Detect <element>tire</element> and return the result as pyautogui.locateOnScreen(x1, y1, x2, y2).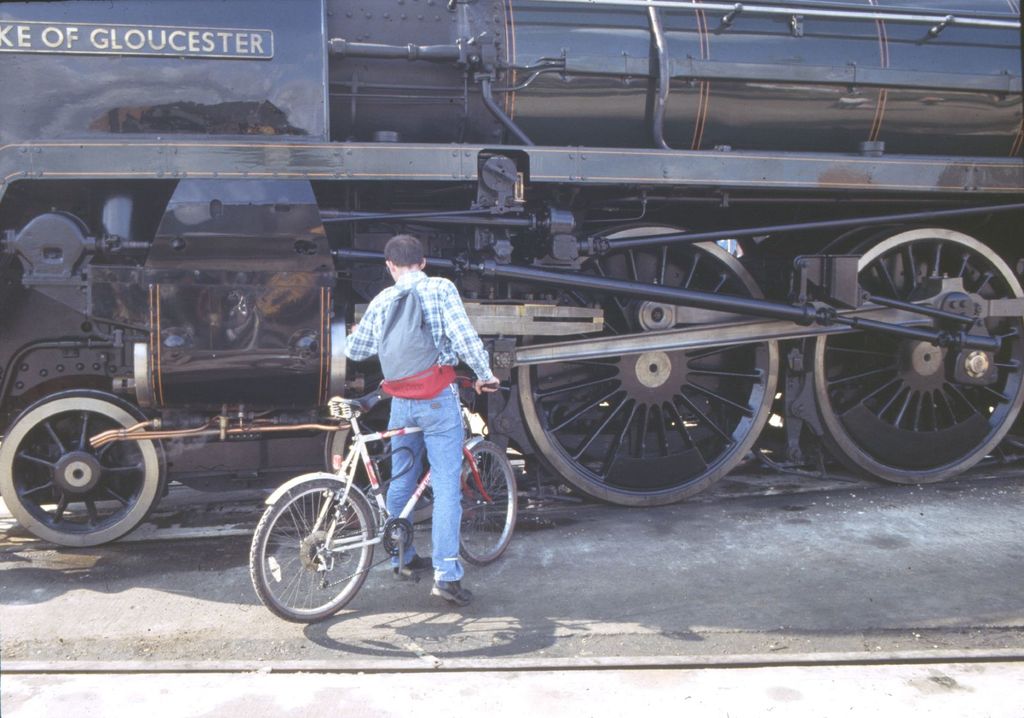
pyautogui.locateOnScreen(456, 438, 521, 563).
